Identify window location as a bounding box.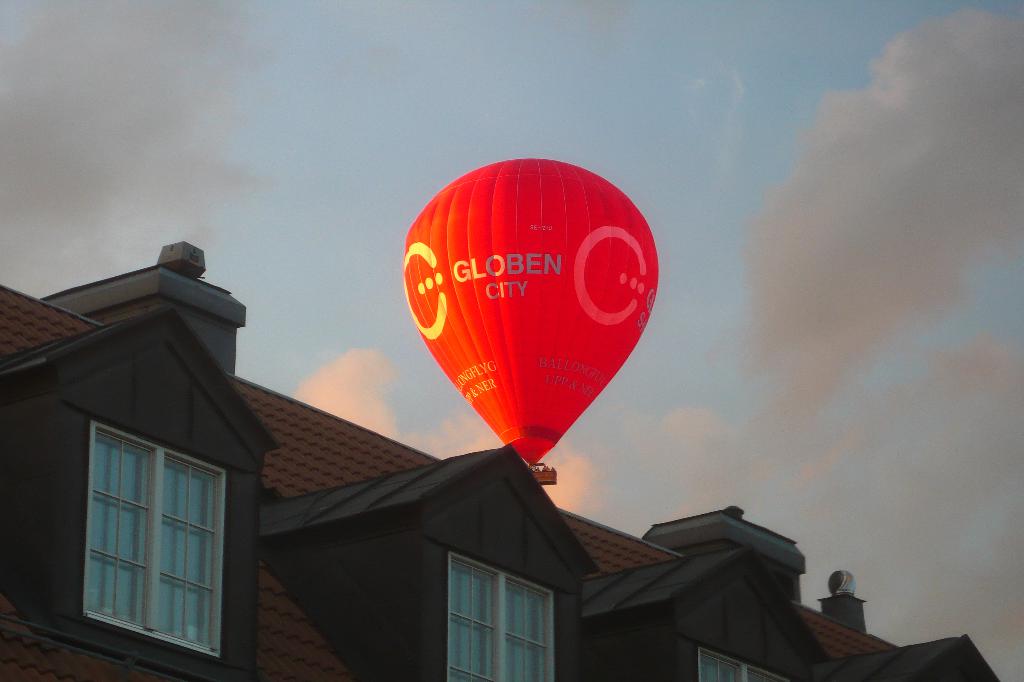
x1=75, y1=412, x2=241, y2=645.
